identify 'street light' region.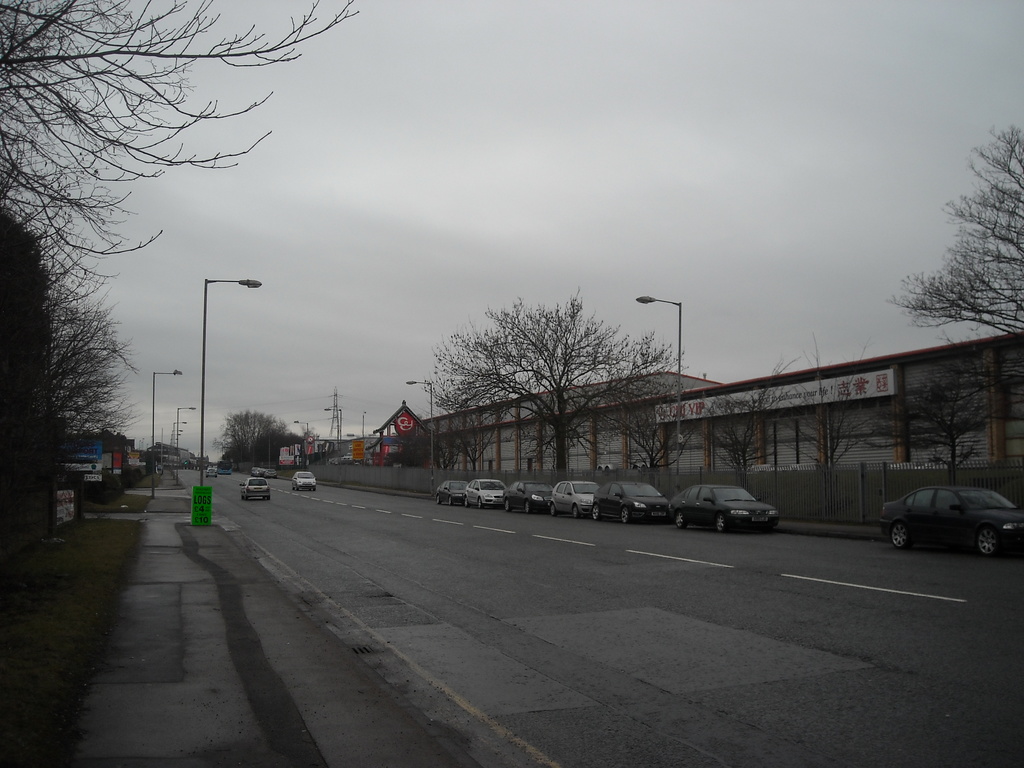
Region: detection(396, 375, 438, 465).
